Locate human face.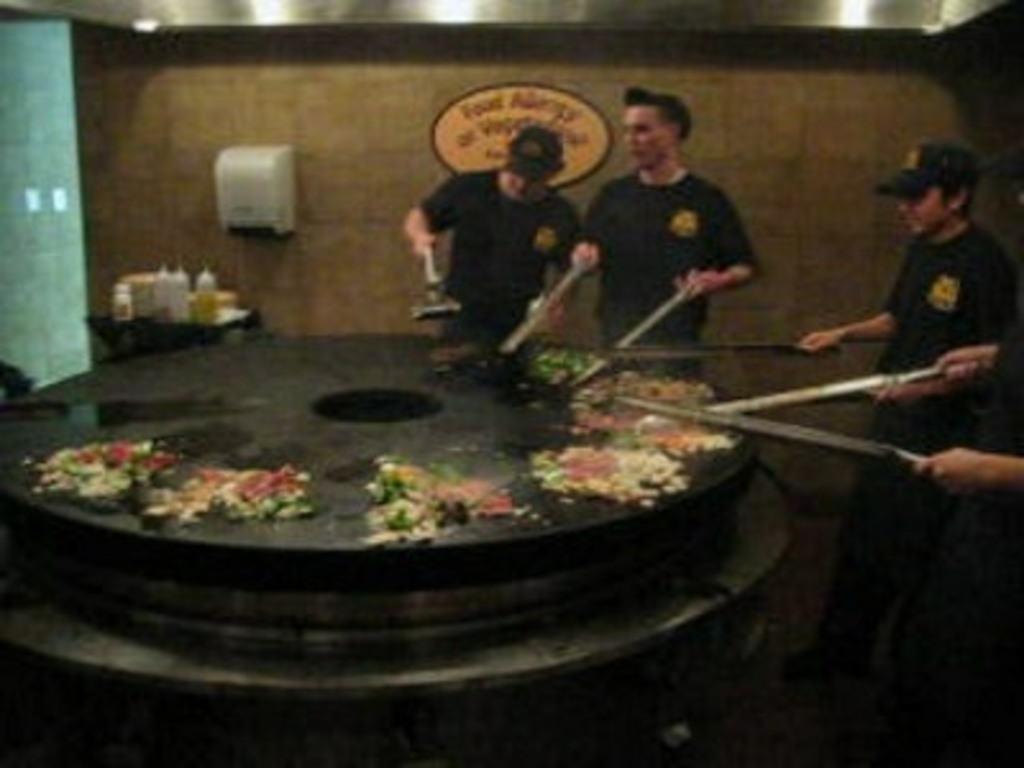
Bounding box: (904,195,960,230).
